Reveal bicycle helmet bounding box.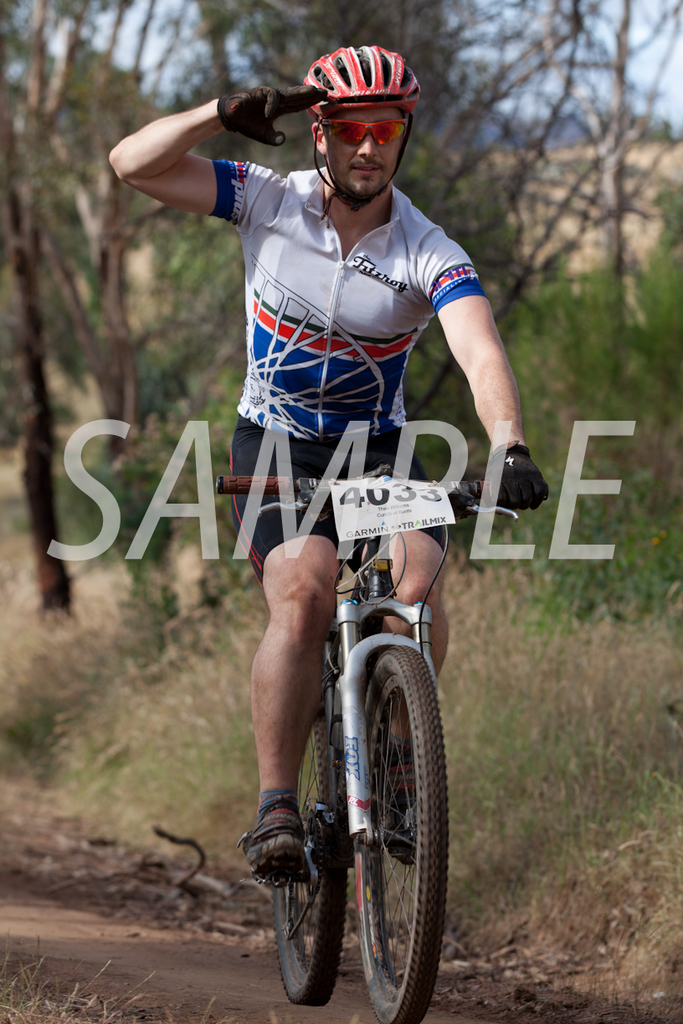
Revealed: select_region(296, 36, 420, 103).
